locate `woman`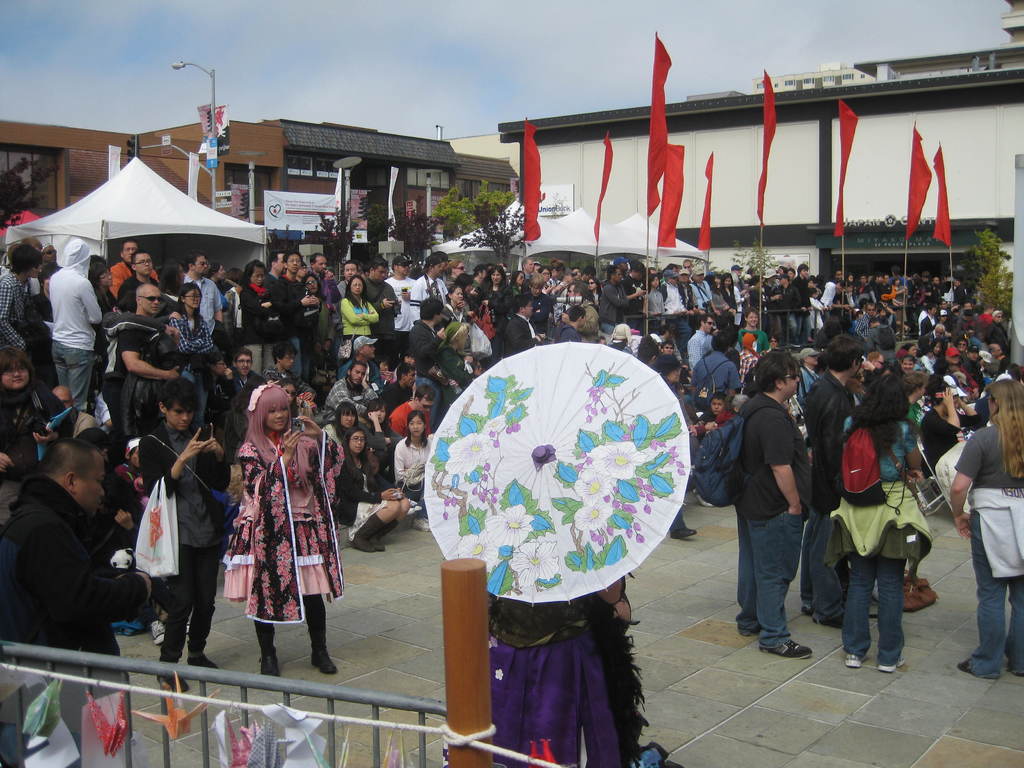
[339,274,378,358]
